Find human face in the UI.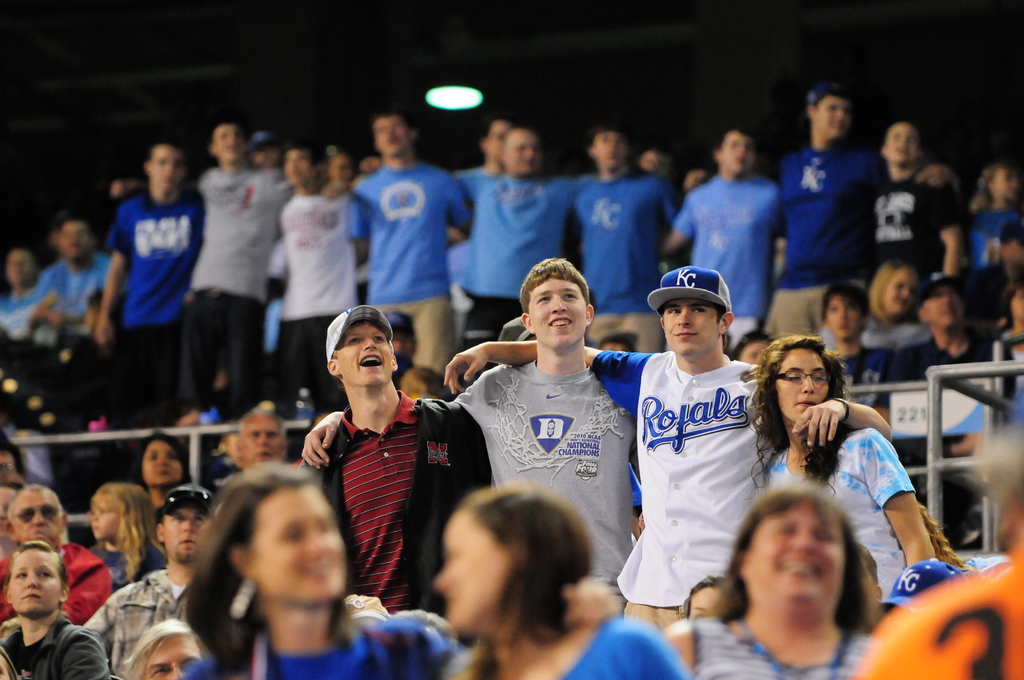
UI element at 1012:289:1023:320.
